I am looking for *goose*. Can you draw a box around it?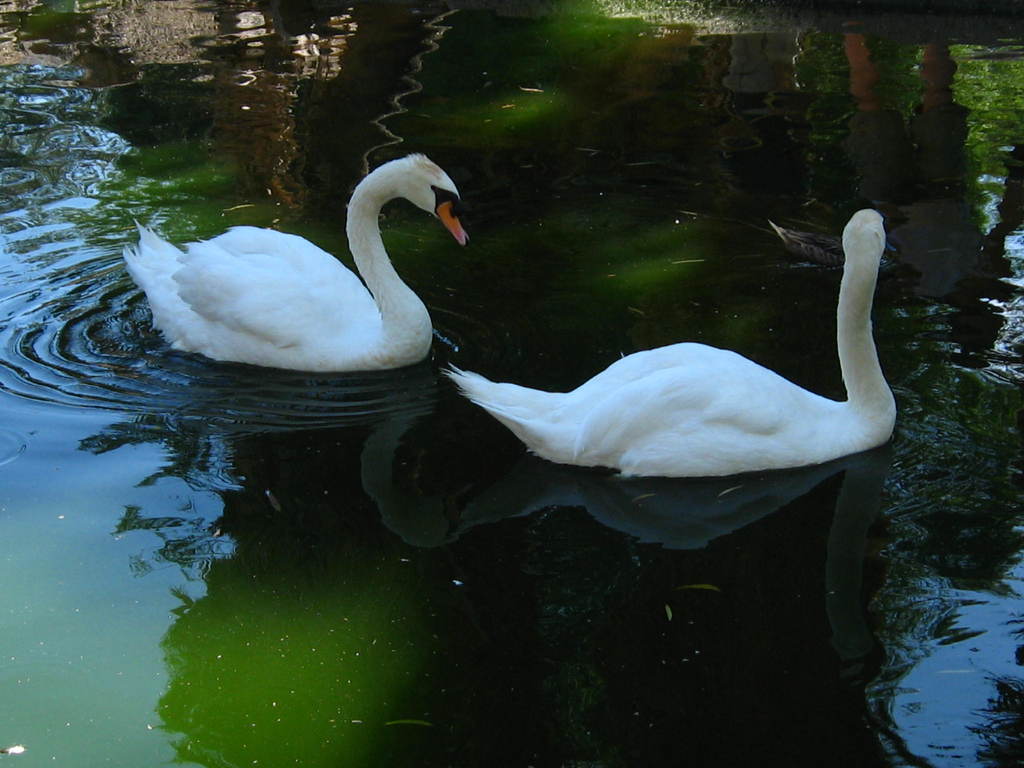
Sure, the bounding box is [left=122, top=156, right=465, bottom=371].
